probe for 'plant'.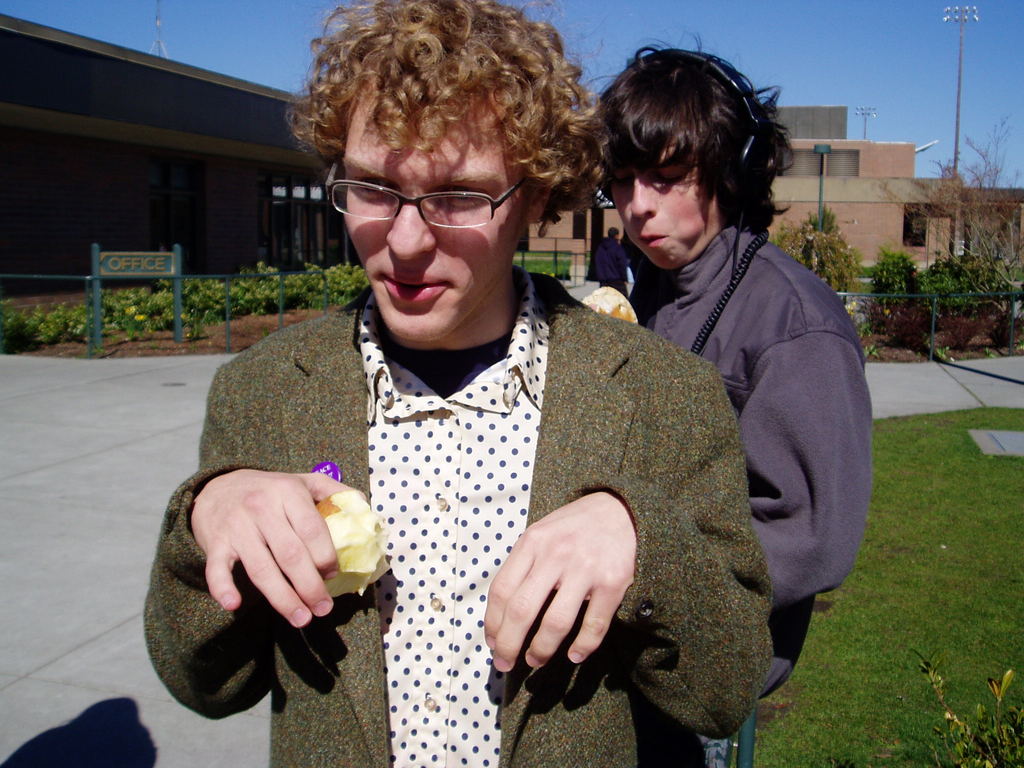
Probe result: Rect(760, 209, 858, 305).
